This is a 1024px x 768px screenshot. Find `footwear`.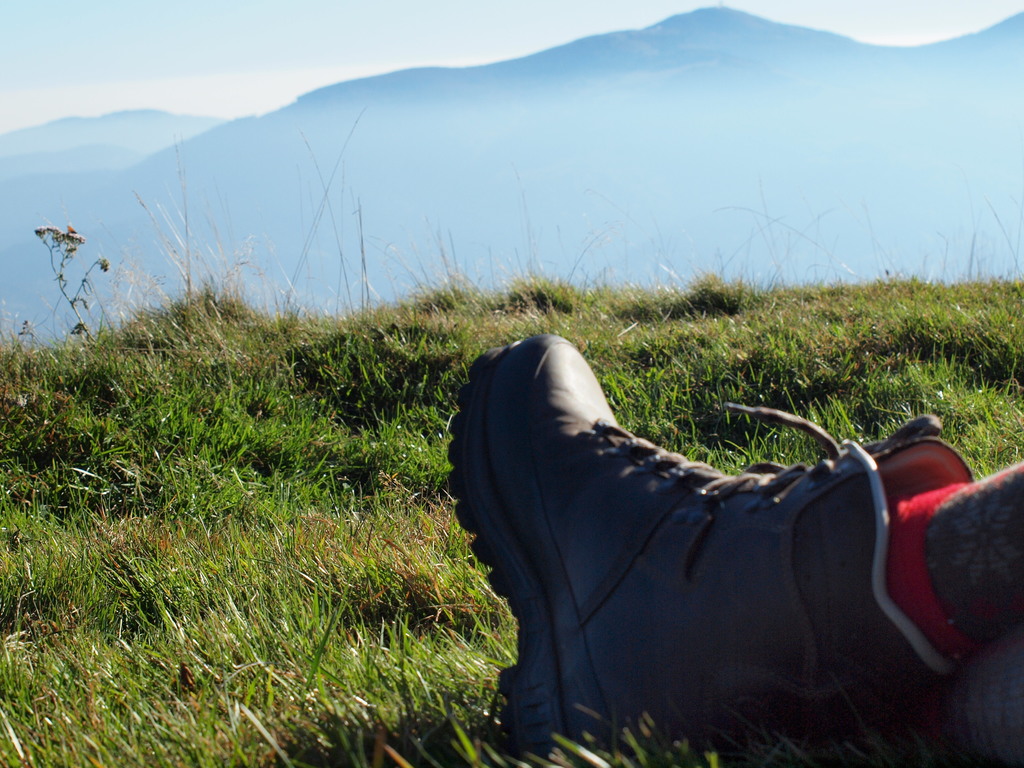
Bounding box: rect(492, 349, 908, 755).
